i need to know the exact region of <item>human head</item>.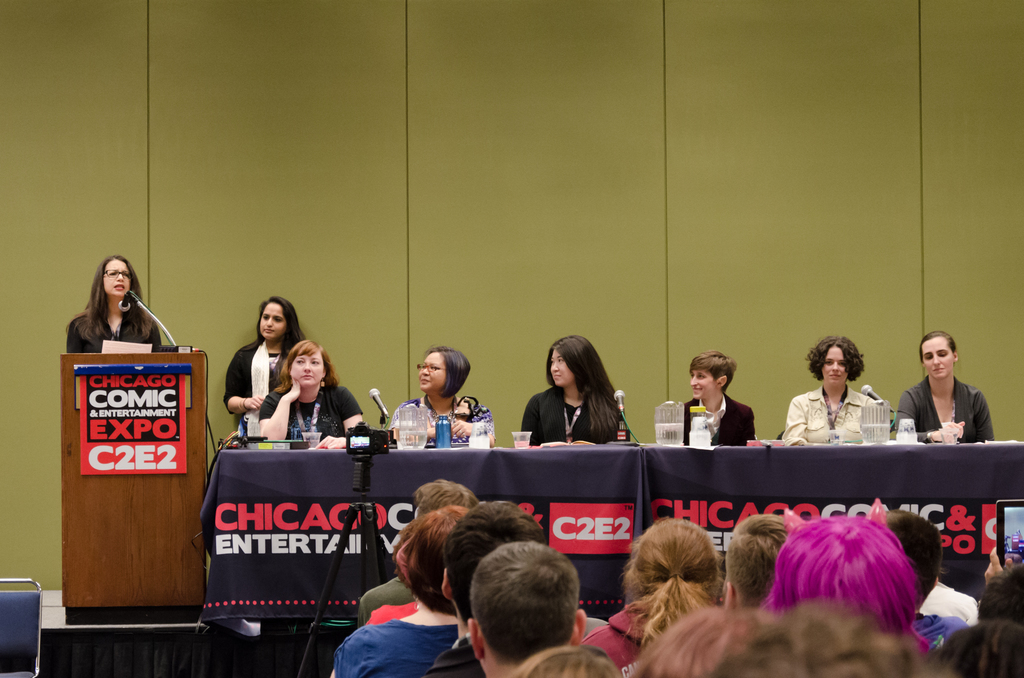
Region: bbox=[623, 515, 721, 592].
